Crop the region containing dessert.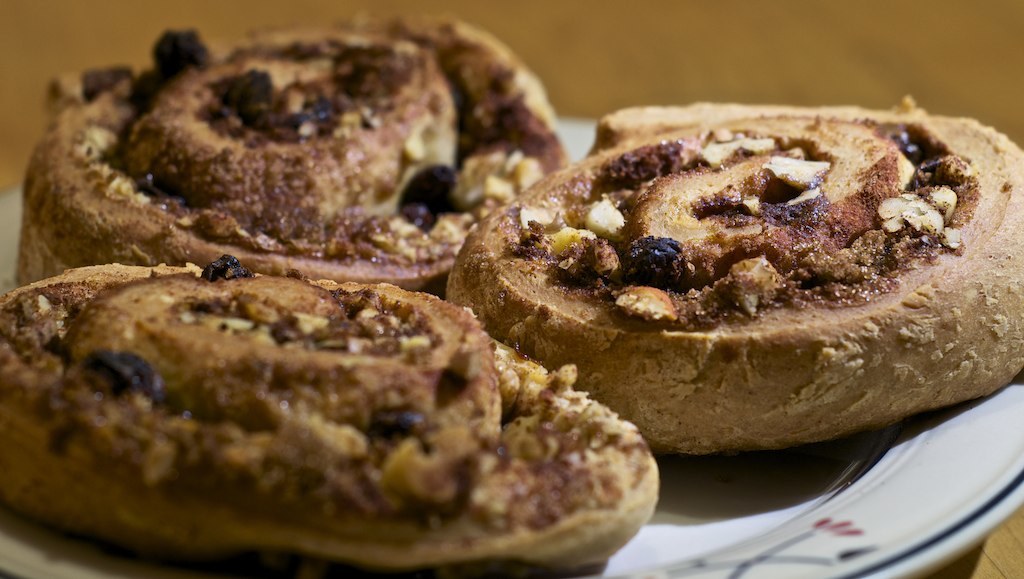
Crop region: (15,10,561,278).
